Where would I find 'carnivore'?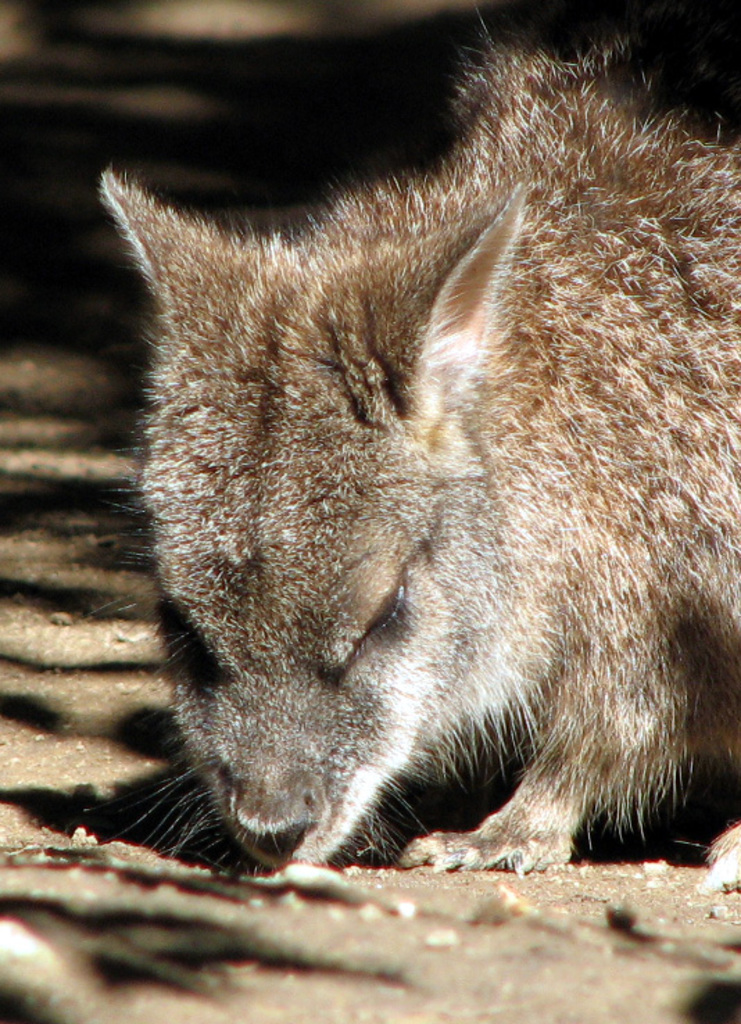
At <bbox>90, 35, 731, 853</bbox>.
